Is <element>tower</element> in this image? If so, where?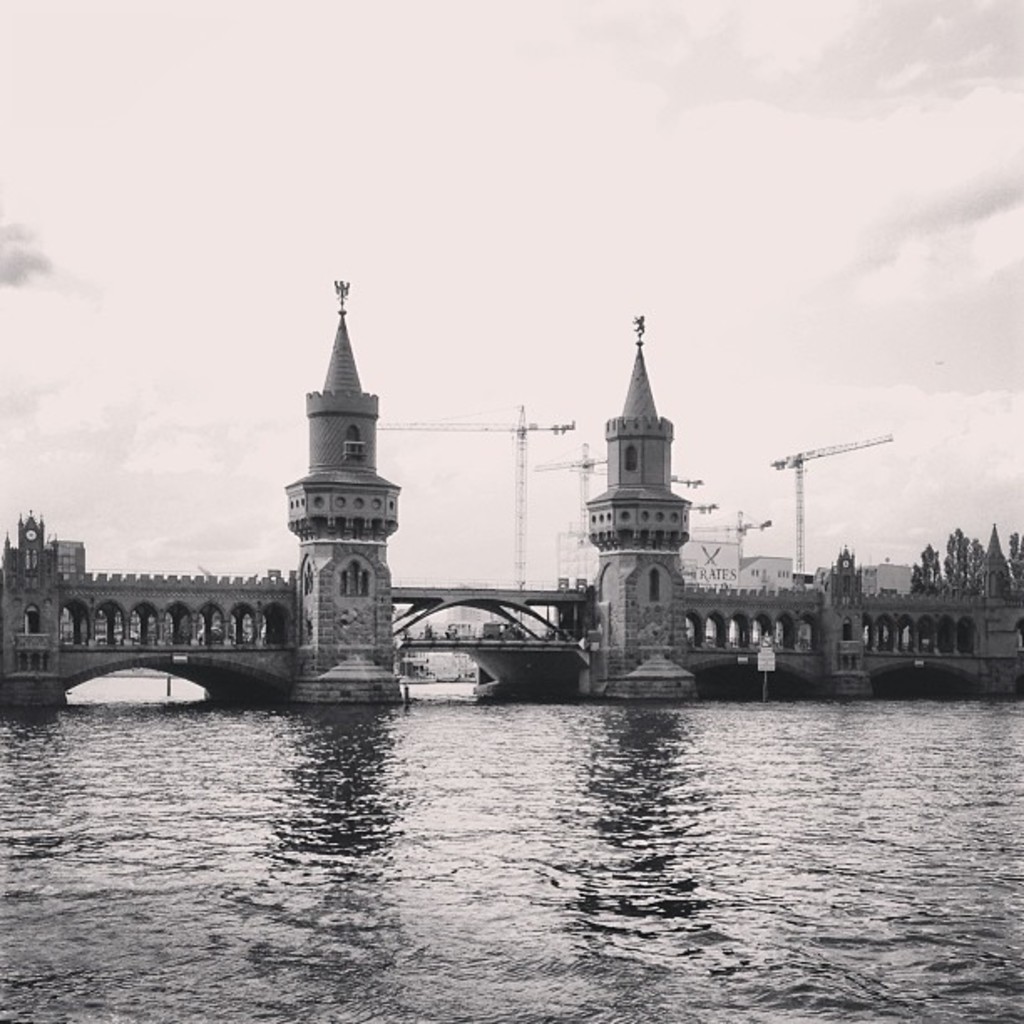
Yes, at crop(556, 303, 753, 668).
